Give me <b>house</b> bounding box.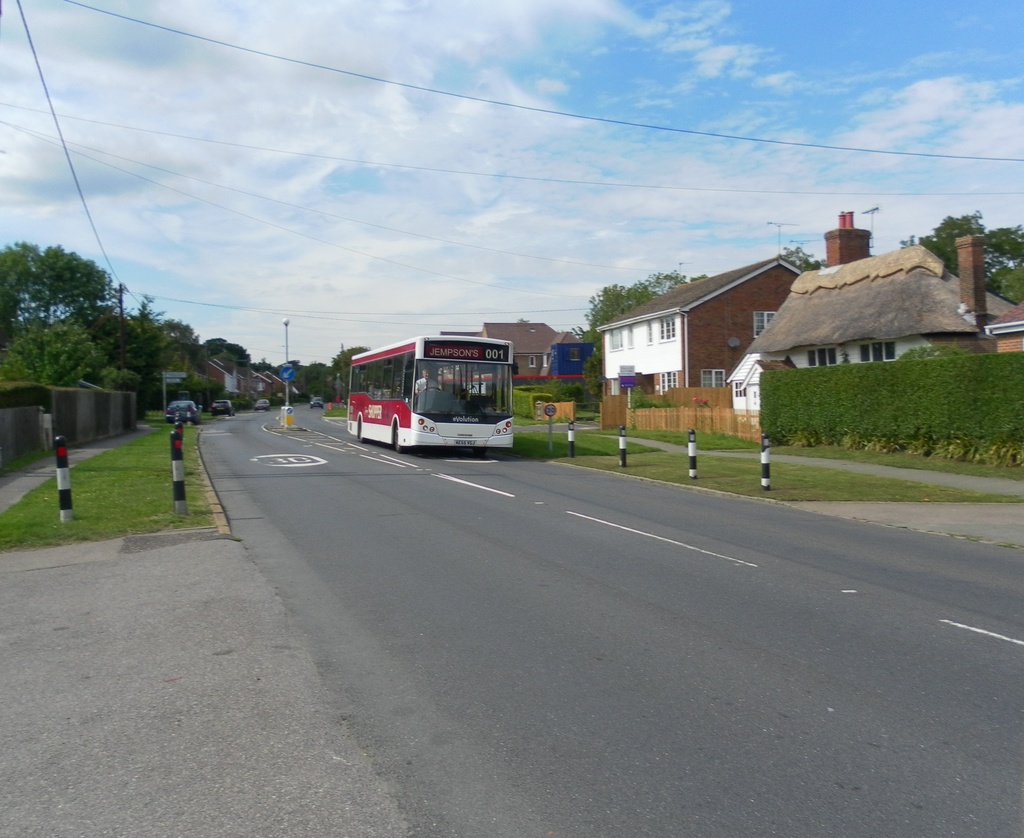
<box>977,300,1023,351</box>.
